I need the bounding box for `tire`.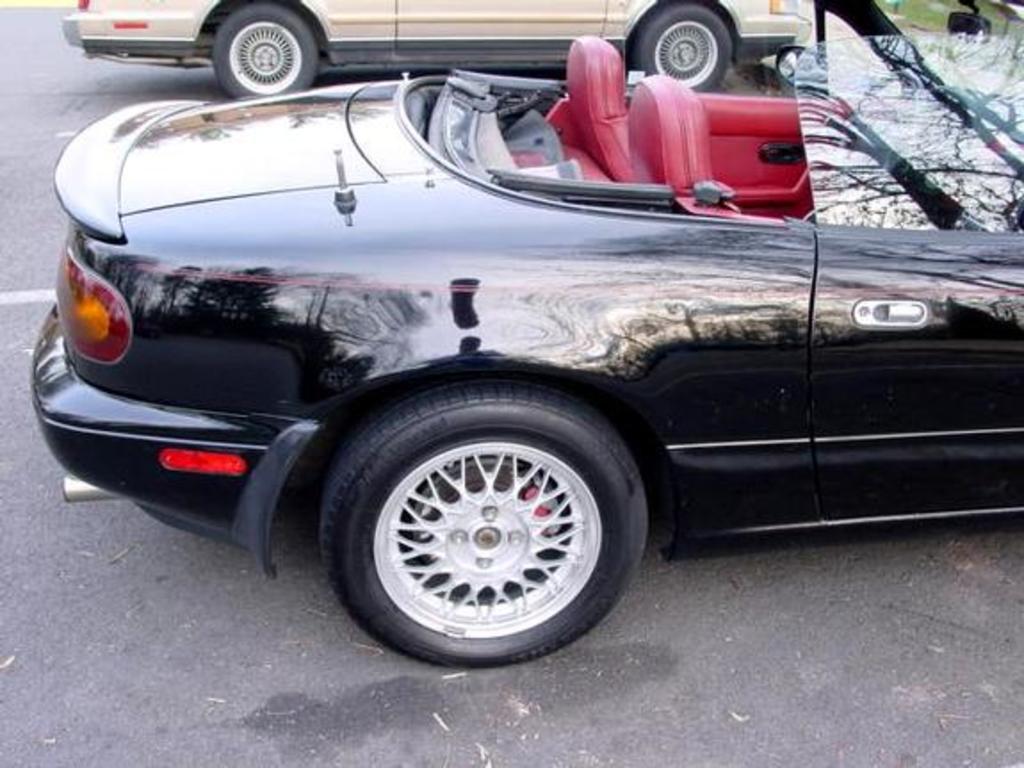
Here it is: {"left": 214, "top": 0, "right": 319, "bottom": 98}.
